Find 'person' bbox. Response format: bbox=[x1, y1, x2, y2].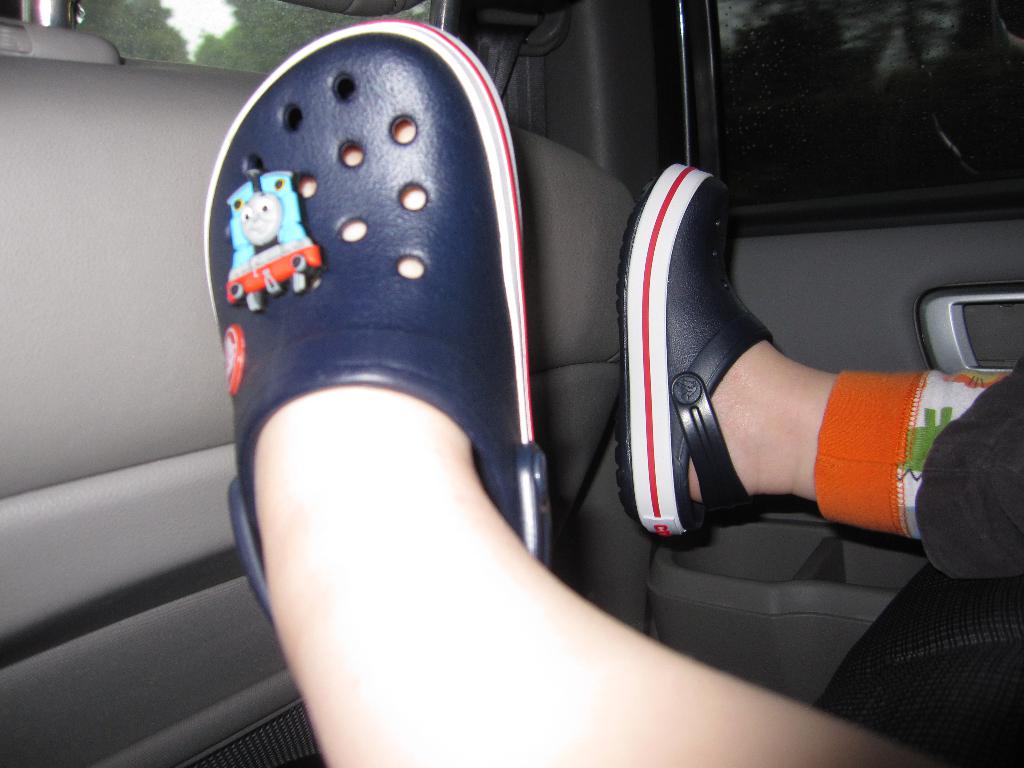
bbox=[186, 11, 1023, 767].
